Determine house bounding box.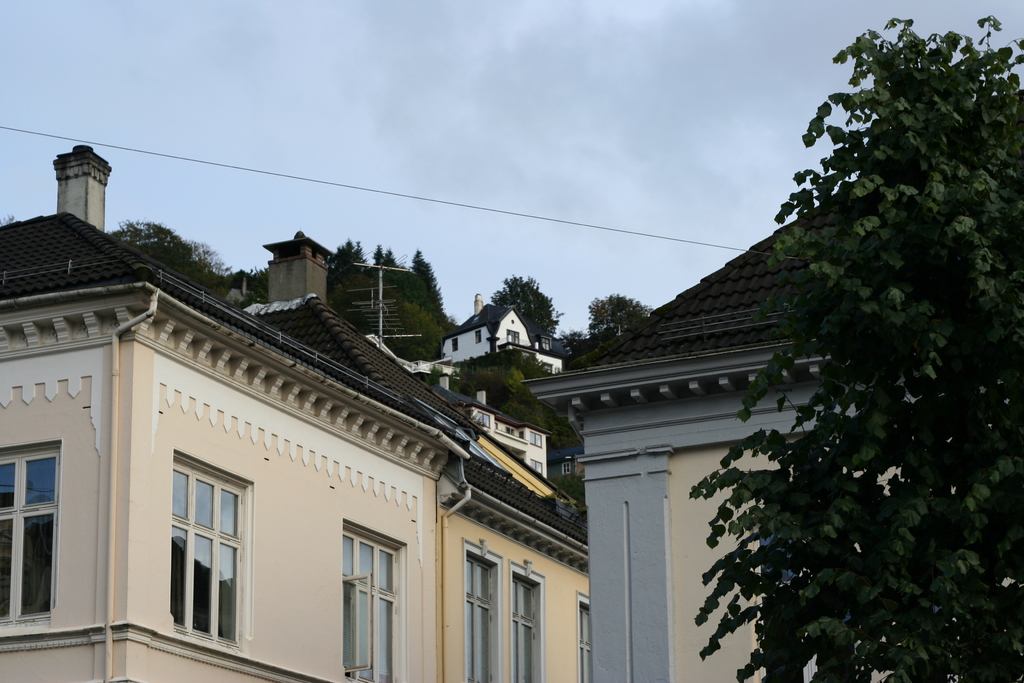
Determined: locate(520, 165, 902, 682).
